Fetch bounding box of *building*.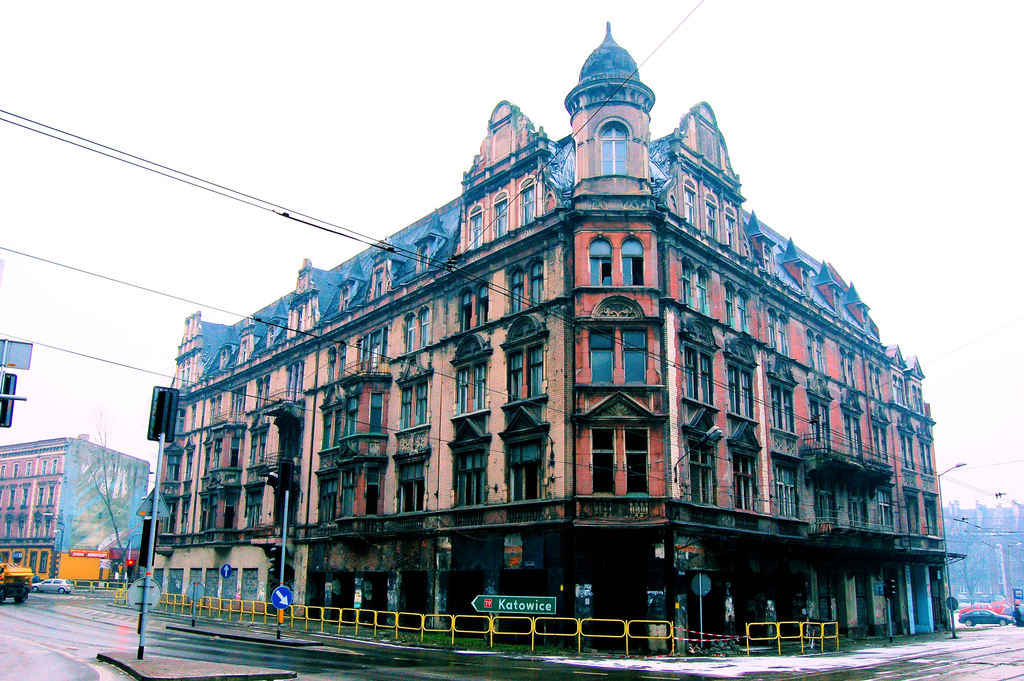
Bbox: Rect(0, 429, 150, 585).
